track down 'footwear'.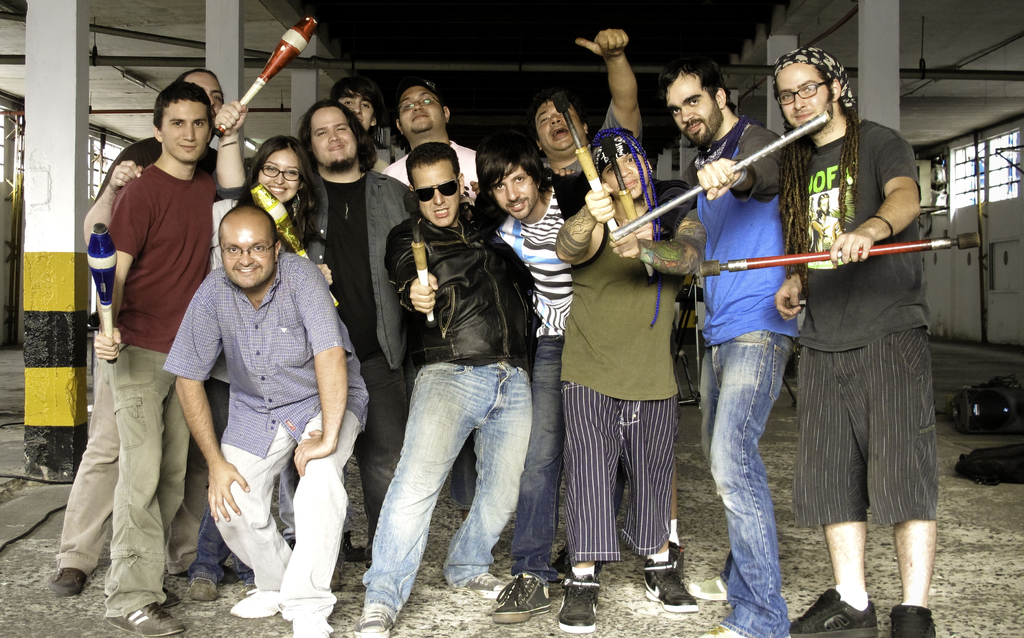
Tracked to locate(551, 542, 604, 580).
